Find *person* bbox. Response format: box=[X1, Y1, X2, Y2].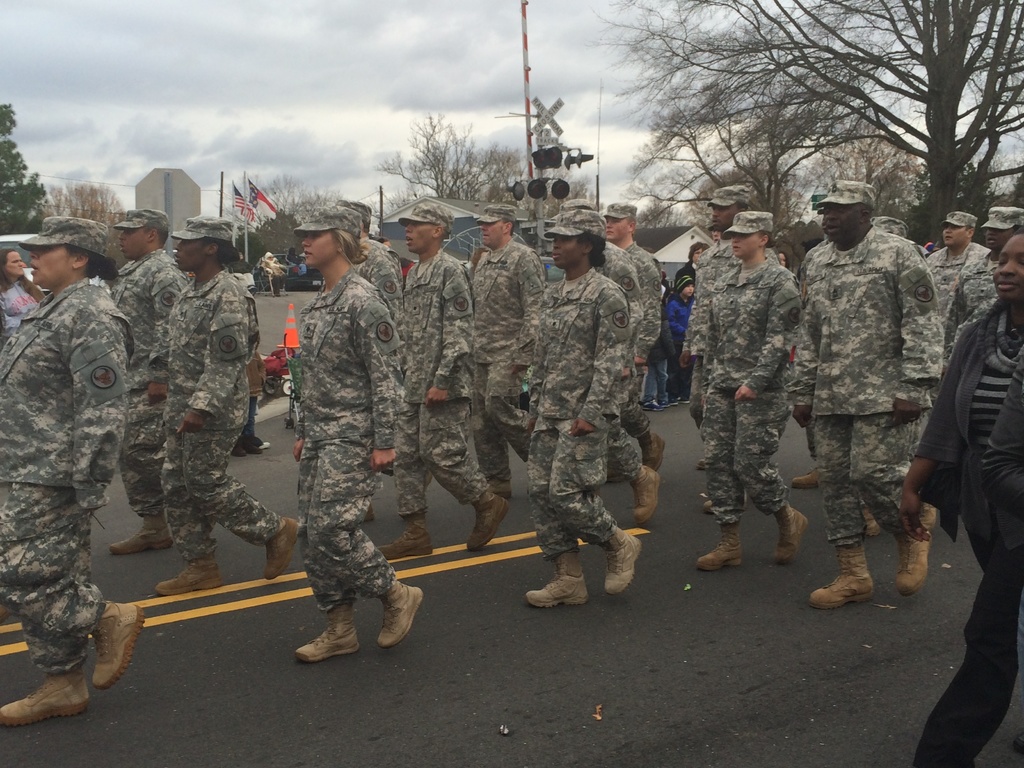
box=[907, 228, 1023, 767].
